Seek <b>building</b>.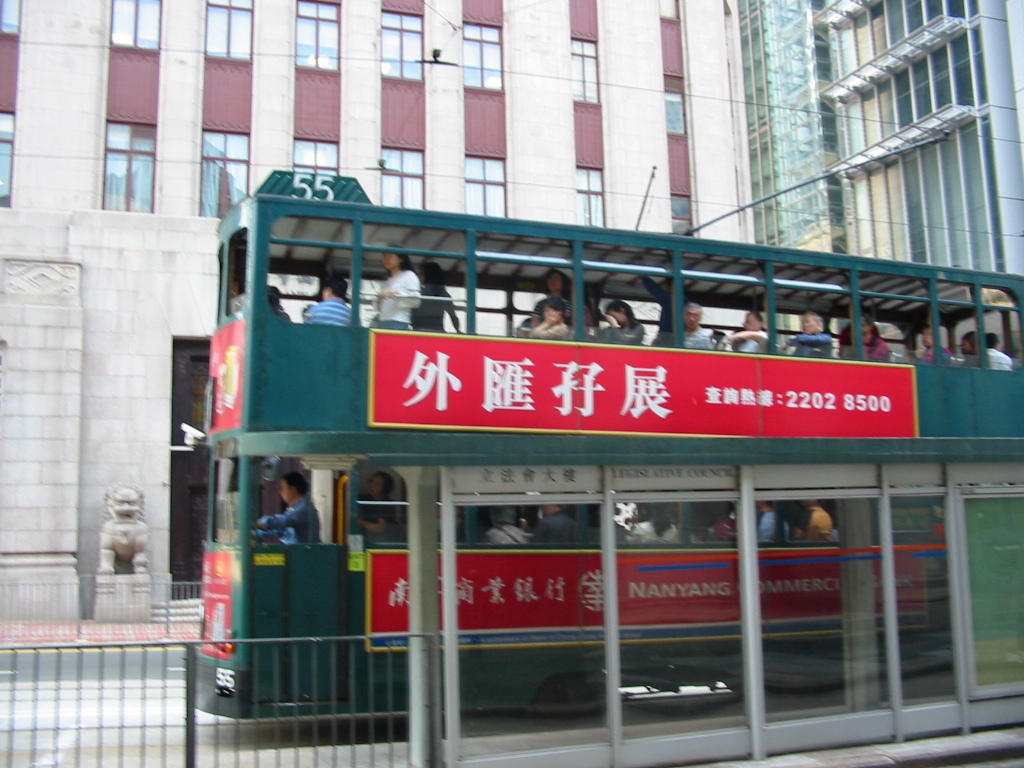
x1=0 y1=0 x2=738 y2=624.
